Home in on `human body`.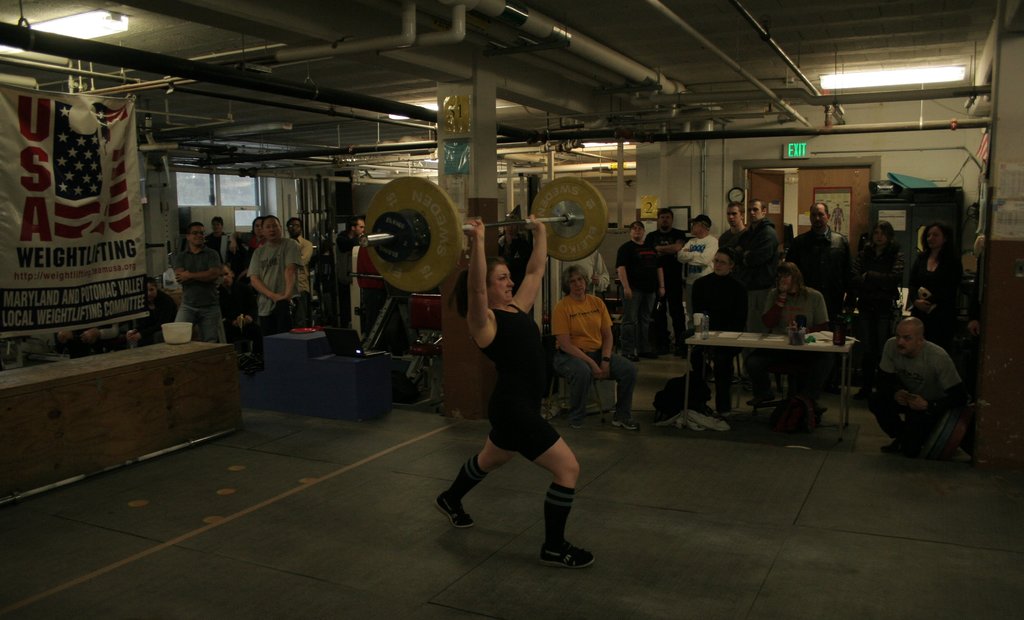
Homed in at detection(285, 214, 318, 322).
